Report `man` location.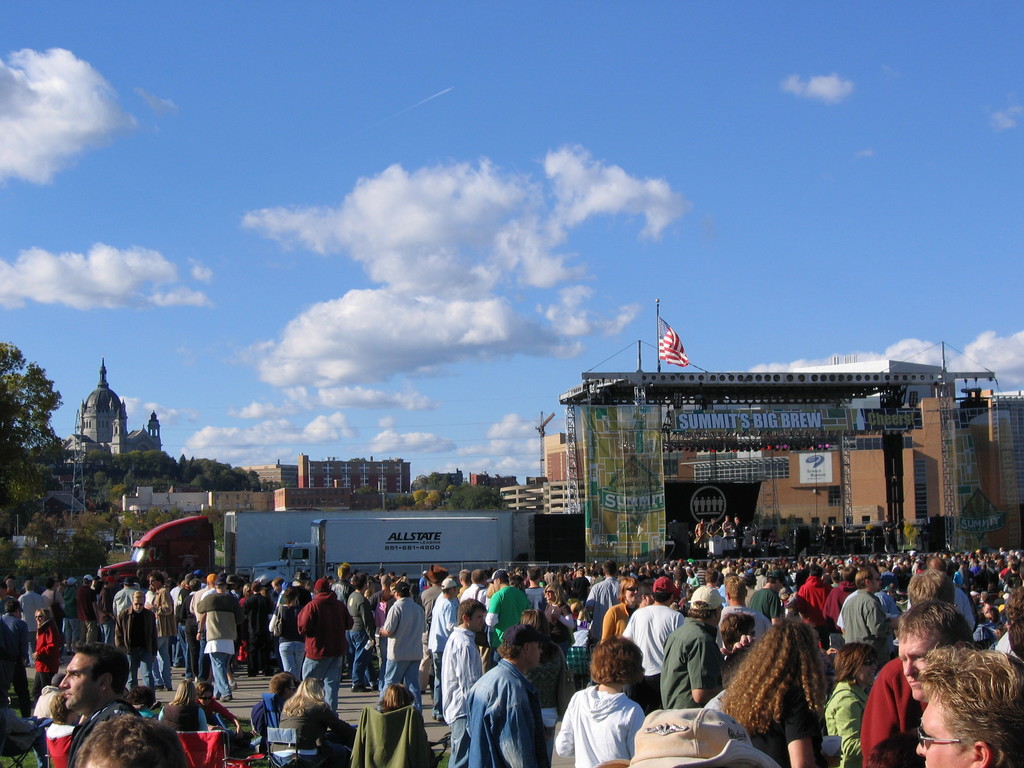
Report: 460/650/548/766.
